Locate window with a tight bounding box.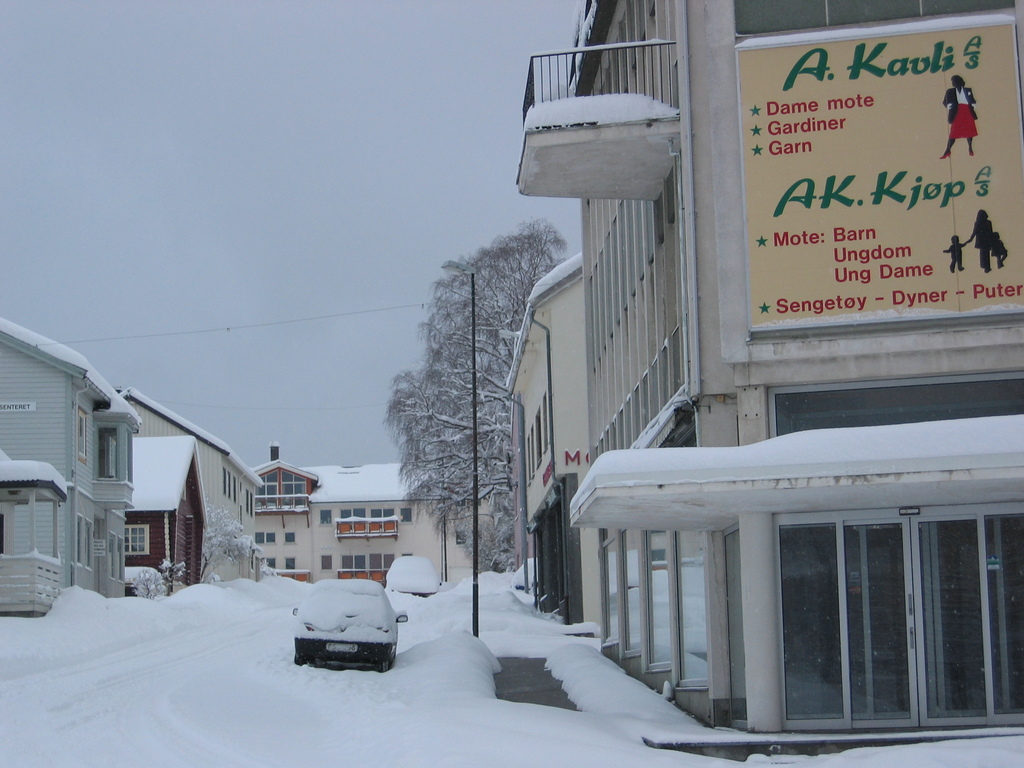
[left=355, top=508, right=365, bottom=518].
